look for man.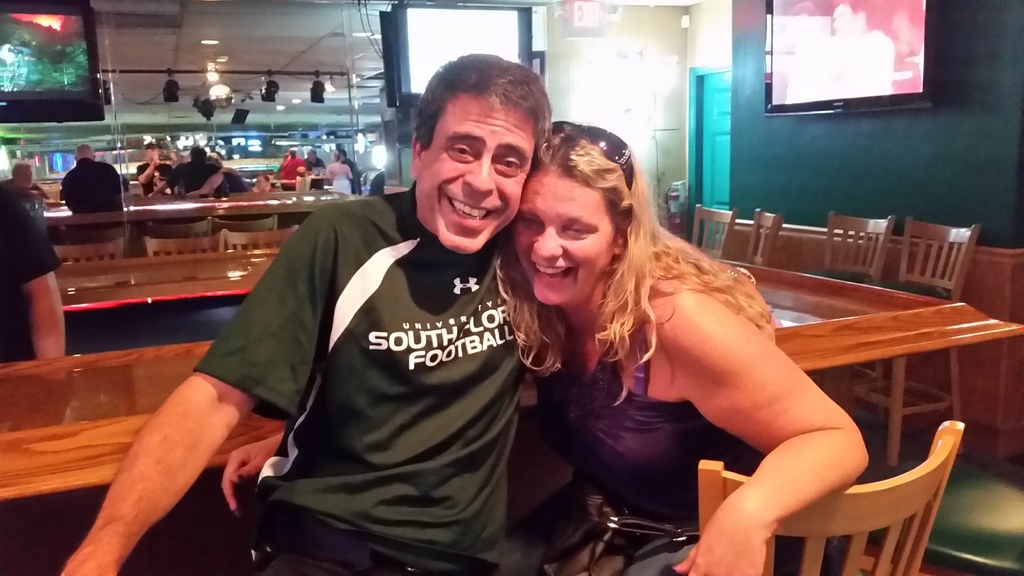
Found: [268,147,303,186].
